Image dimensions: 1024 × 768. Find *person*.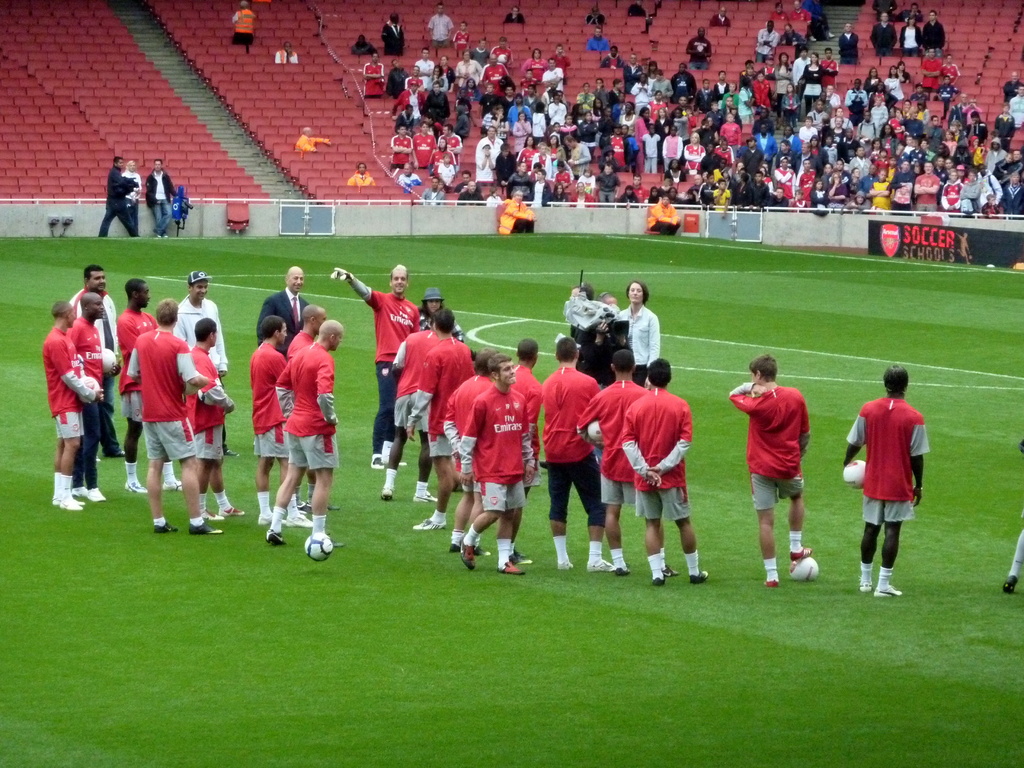
424,2,456,42.
